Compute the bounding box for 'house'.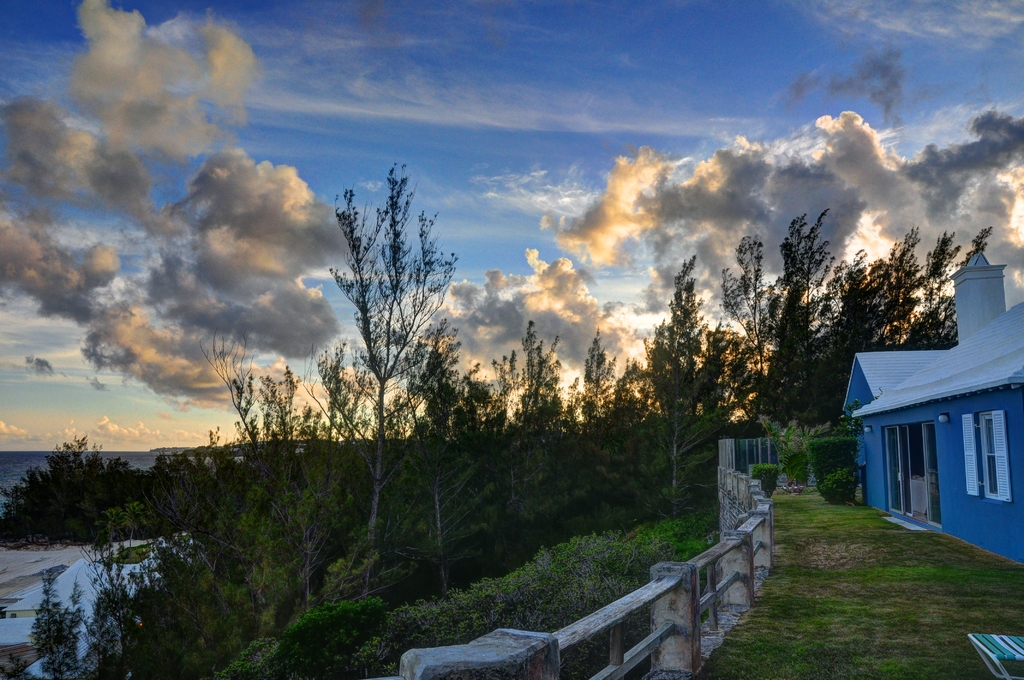
locate(855, 309, 1020, 543).
